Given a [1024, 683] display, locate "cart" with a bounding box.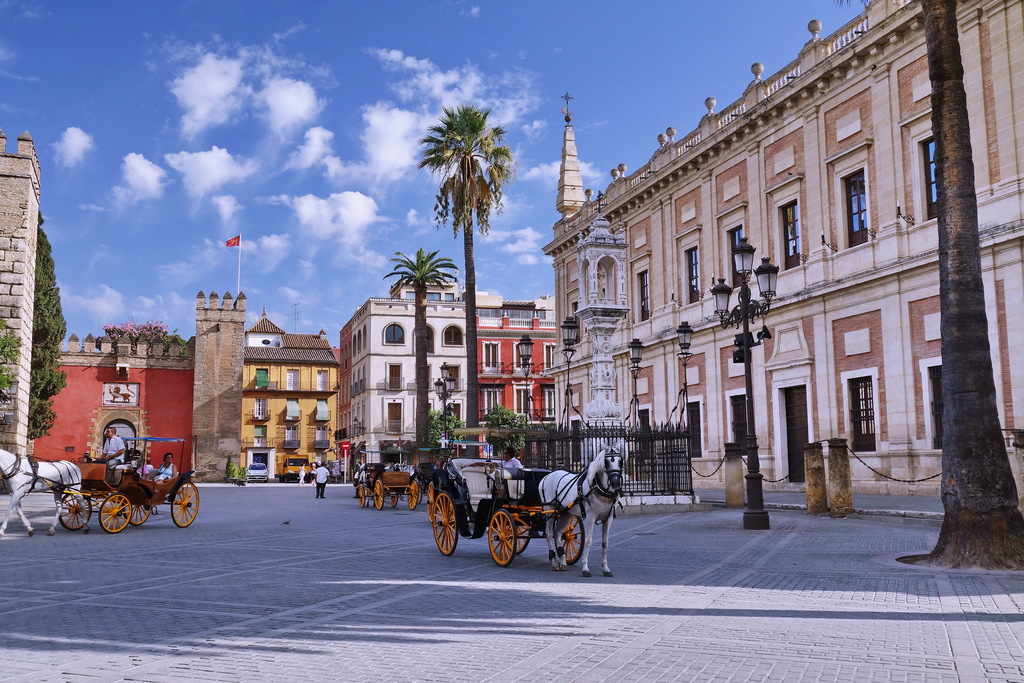
Located: x1=429, y1=426, x2=593, y2=566.
